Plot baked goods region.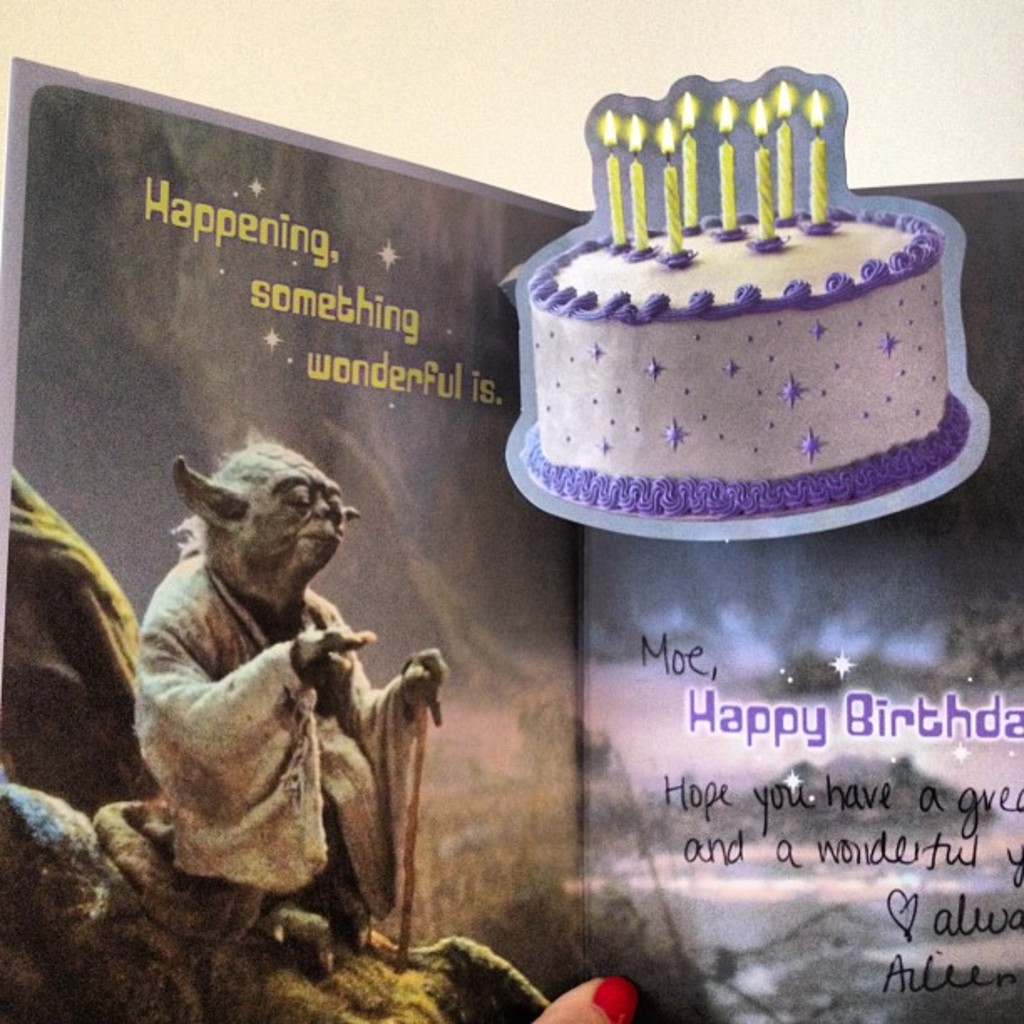
Plotted at x1=519, y1=202, x2=970, y2=519.
